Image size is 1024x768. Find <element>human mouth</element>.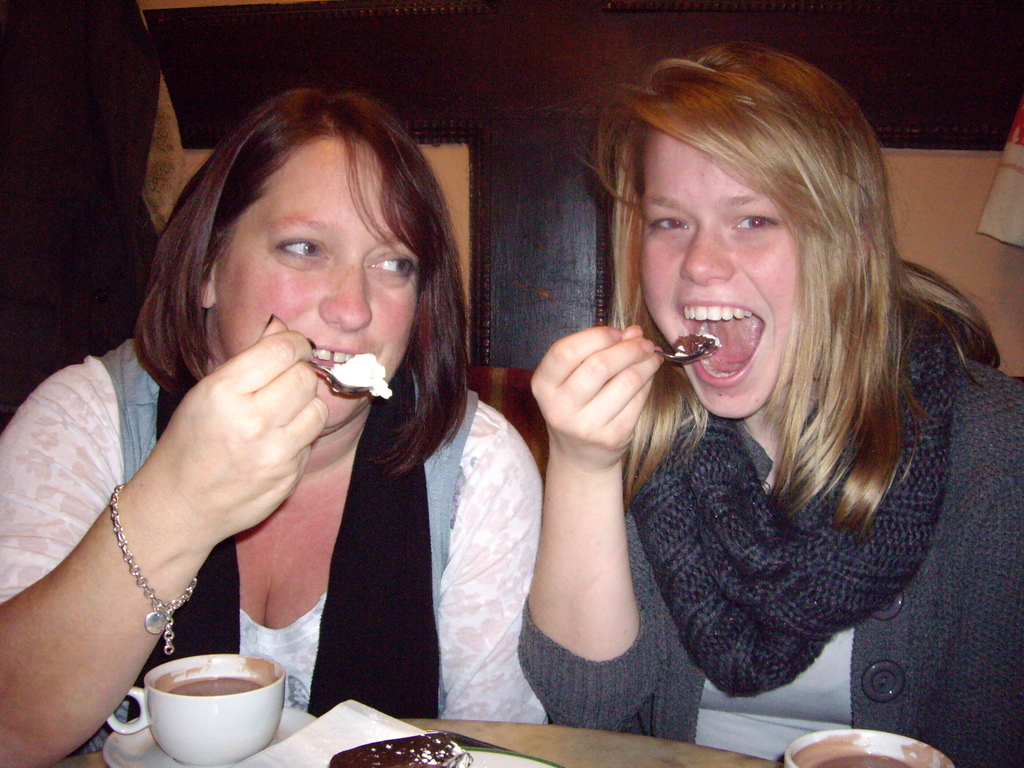
{"left": 678, "top": 291, "right": 767, "bottom": 390}.
